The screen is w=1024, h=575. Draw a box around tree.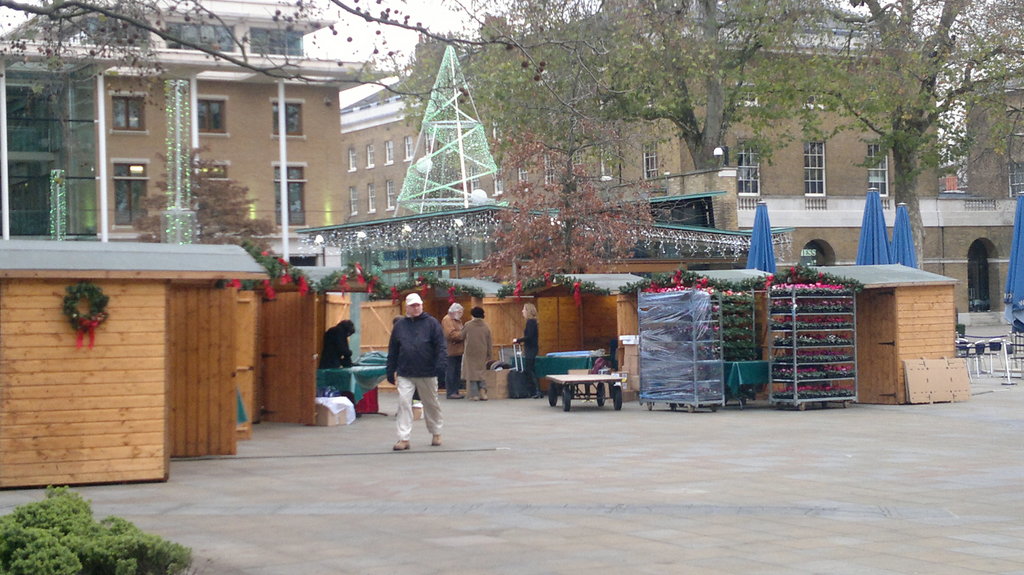
<bbox>5, 484, 219, 574</bbox>.
